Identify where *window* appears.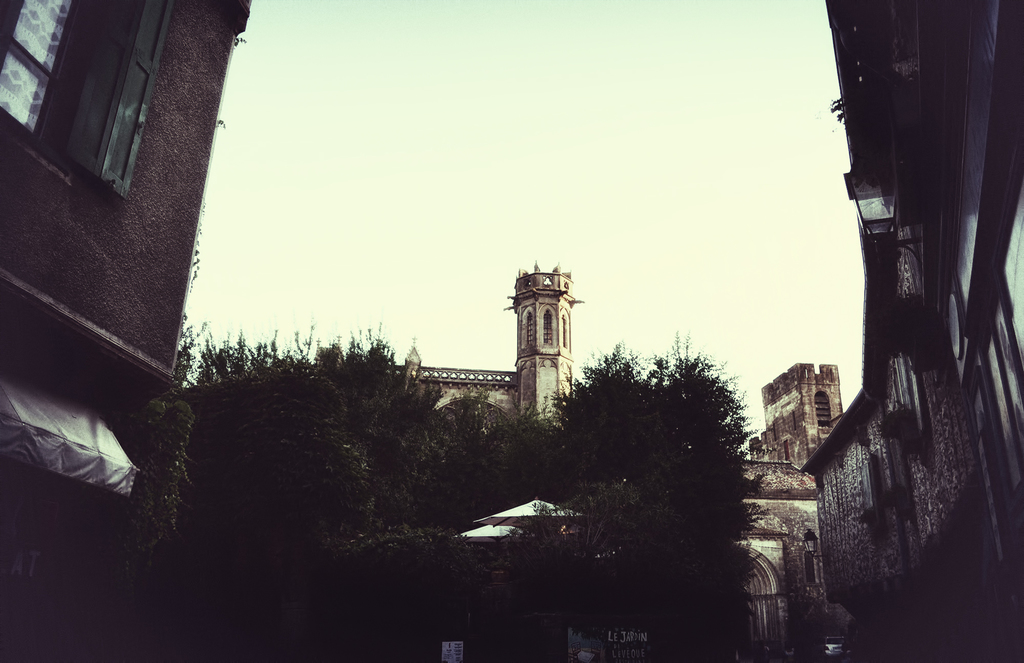
Appears at rect(541, 312, 554, 345).
